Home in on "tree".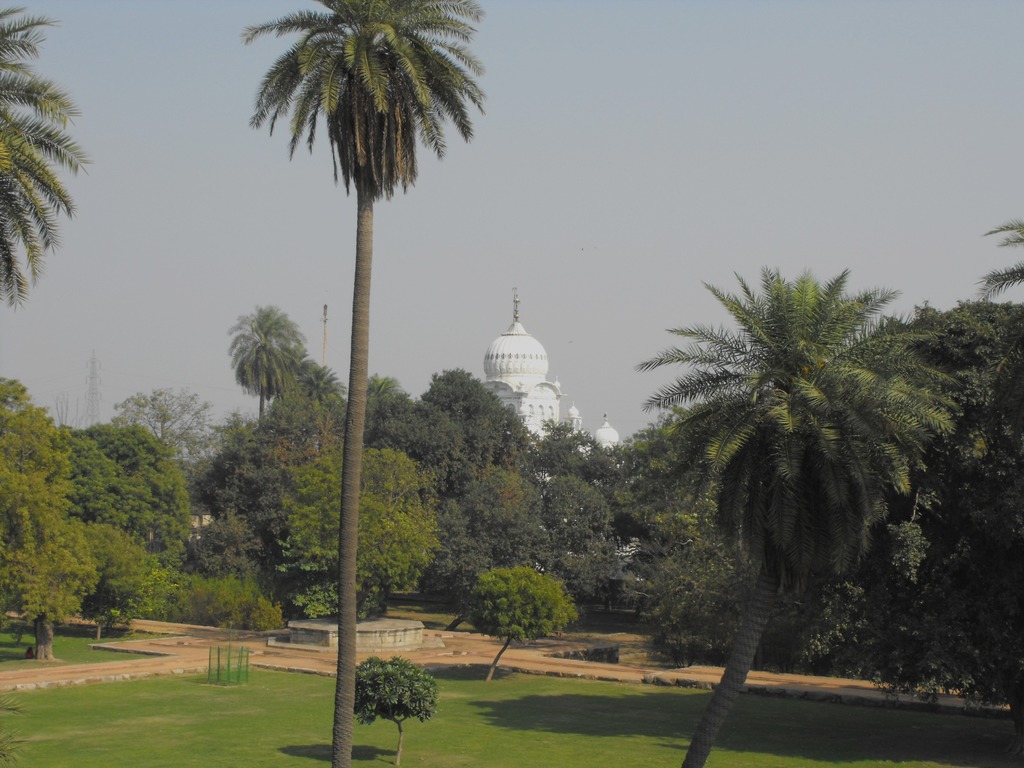
Homed in at select_region(467, 569, 572, 668).
